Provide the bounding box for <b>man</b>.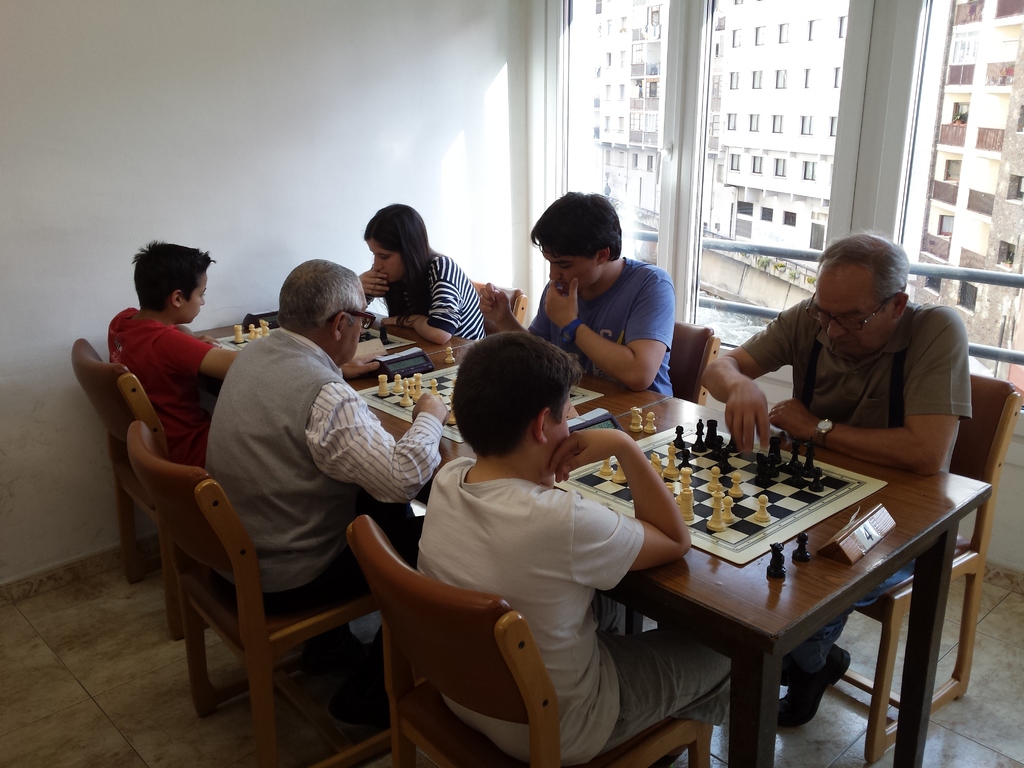
box=[200, 257, 452, 620].
